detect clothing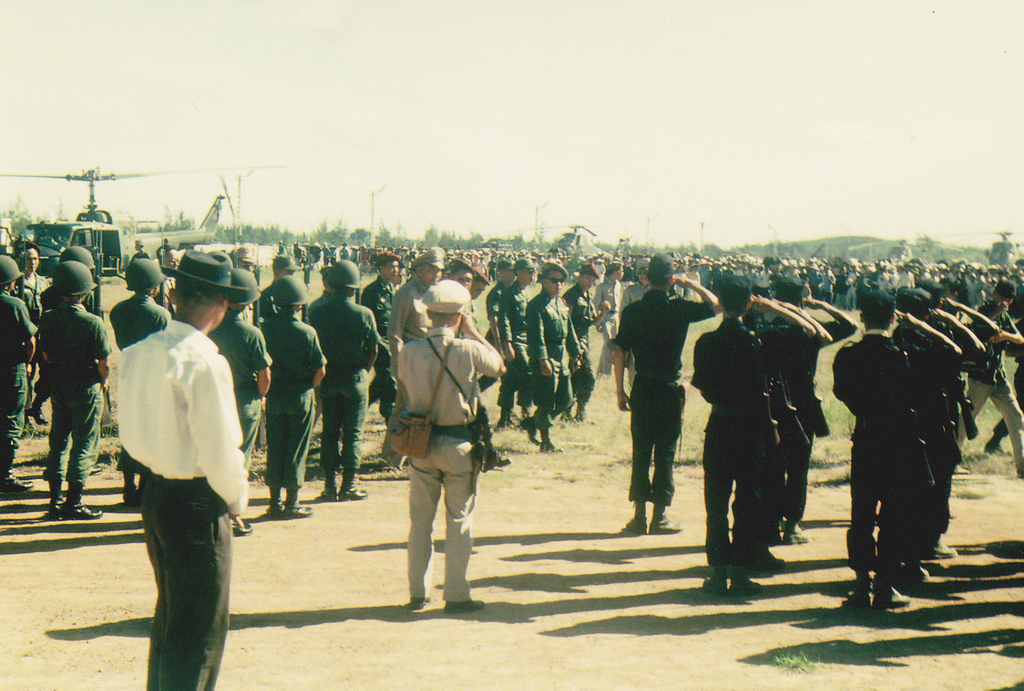
[left=991, top=314, right=1023, bottom=439]
